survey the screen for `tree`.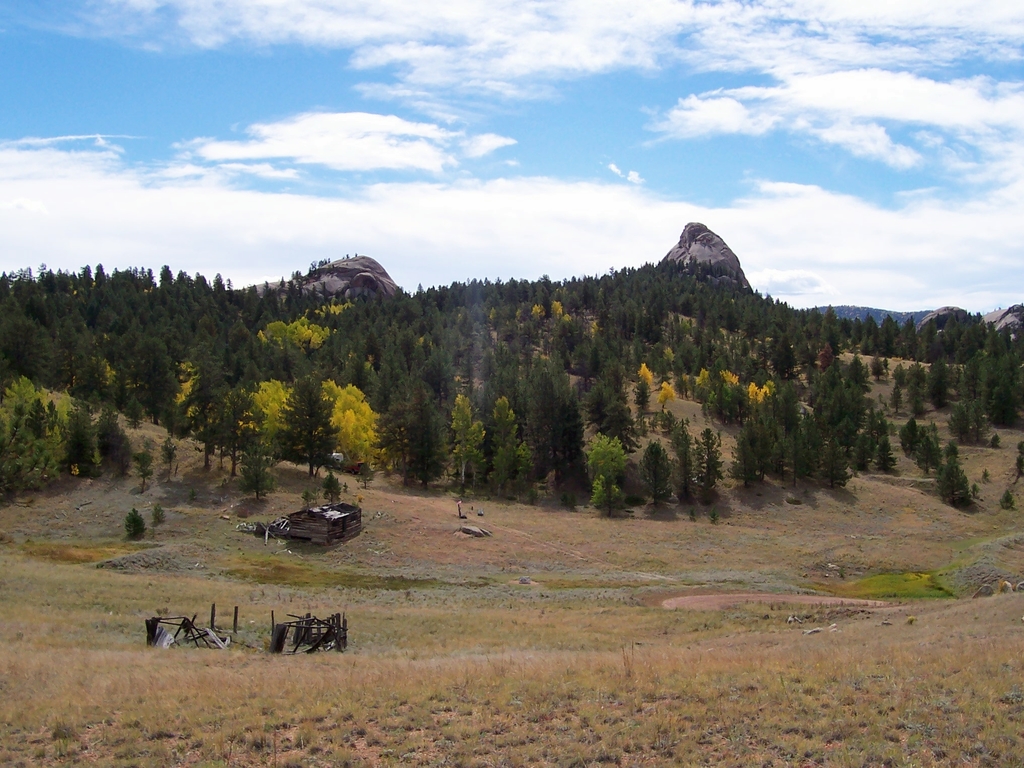
Survey found: <region>122, 339, 178, 426</region>.
